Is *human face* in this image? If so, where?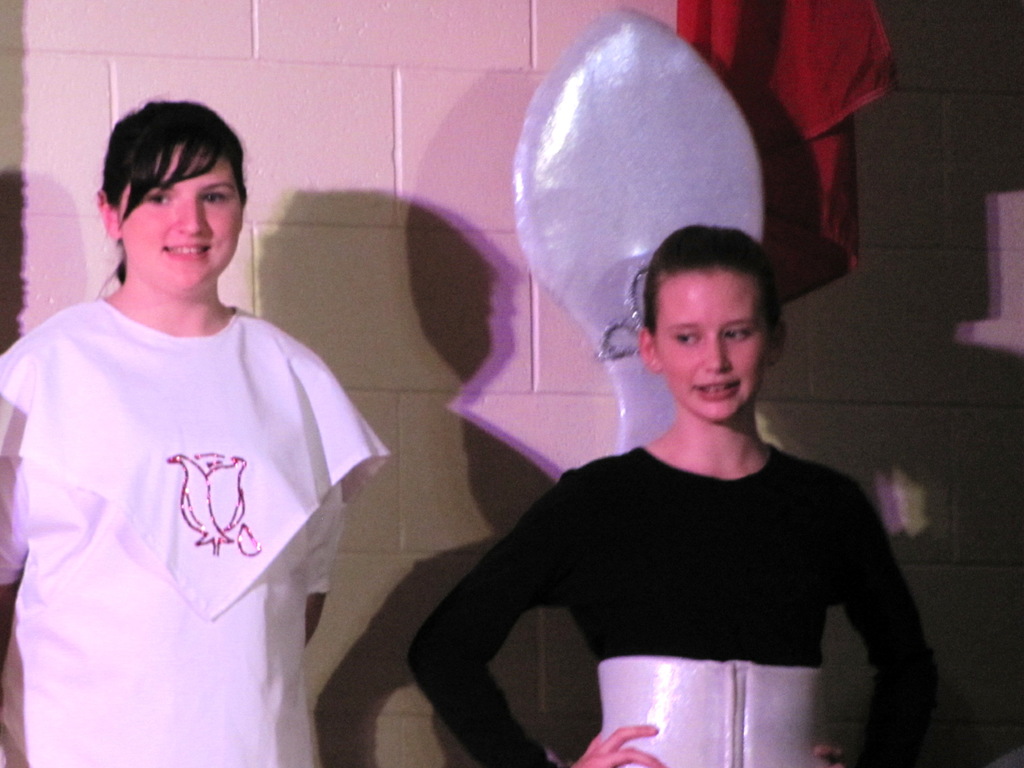
Yes, at x1=122, y1=147, x2=242, y2=303.
